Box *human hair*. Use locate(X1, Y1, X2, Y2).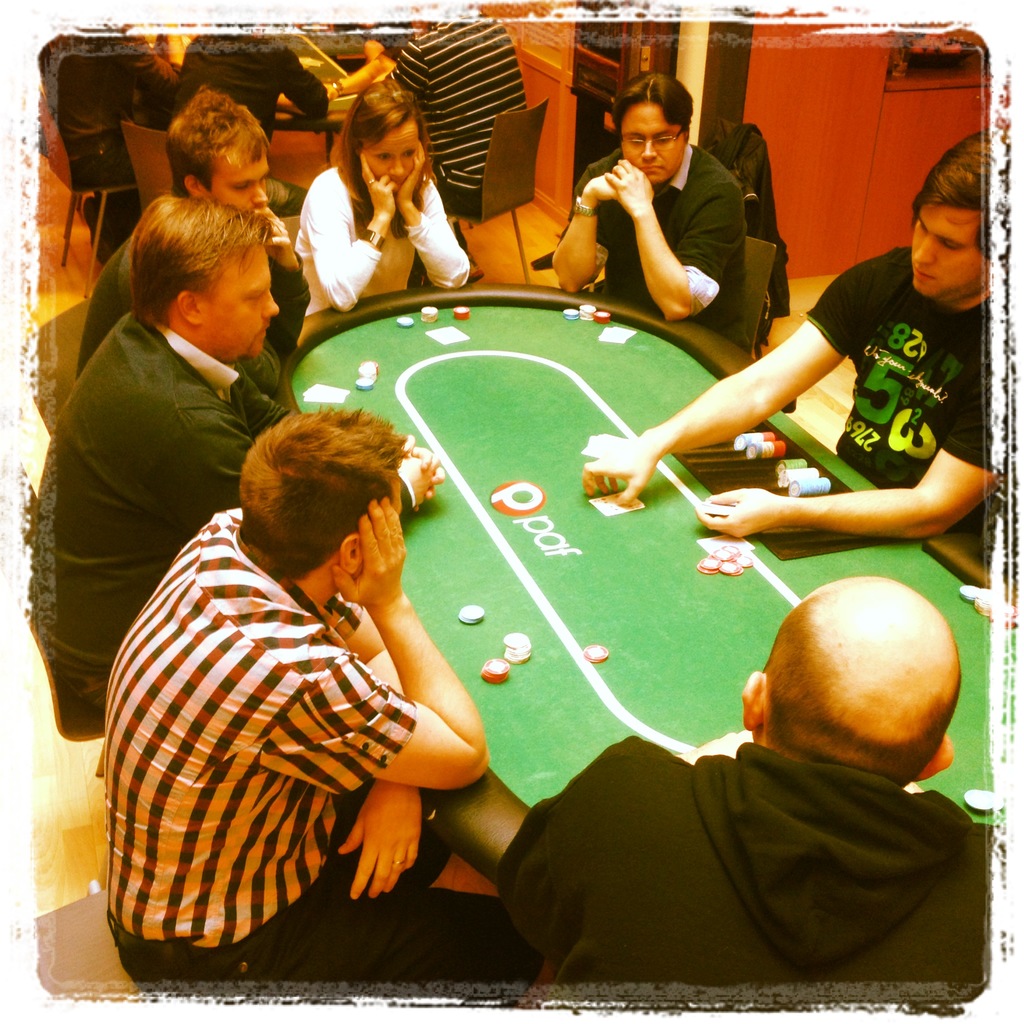
locate(907, 127, 991, 254).
